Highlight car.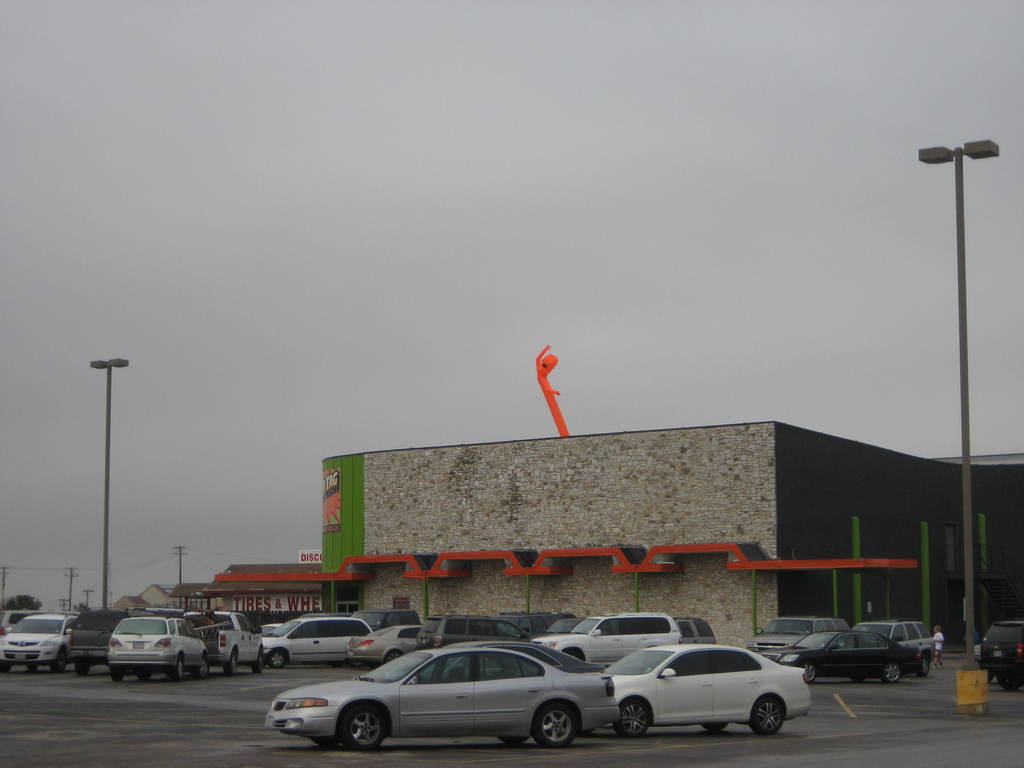
Highlighted region: rect(417, 611, 534, 641).
